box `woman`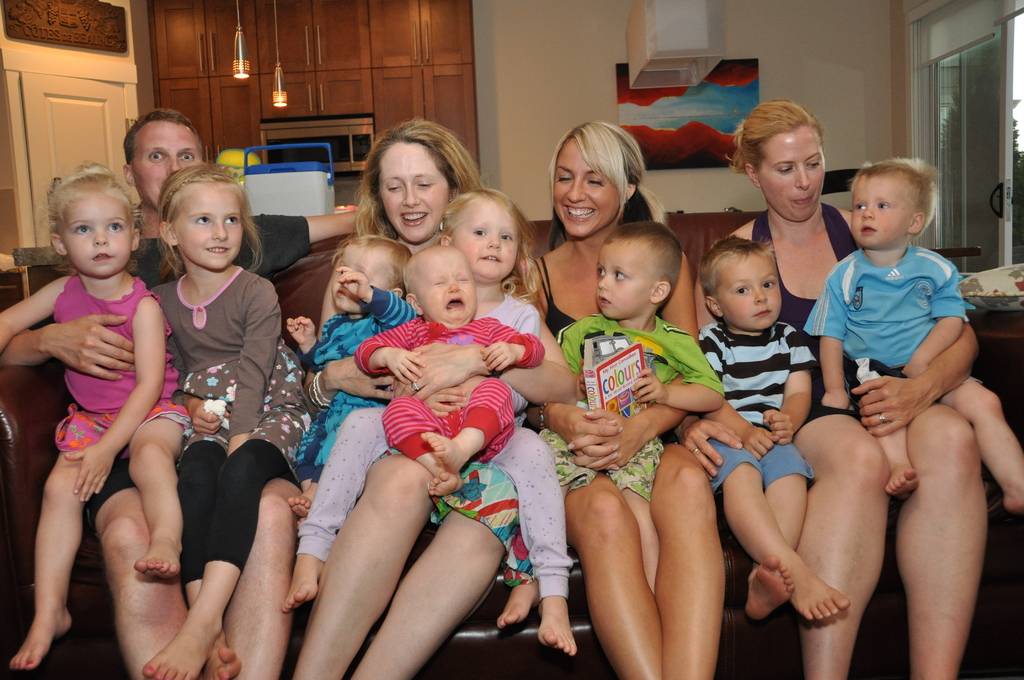
<box>694,93,996,679</box>
